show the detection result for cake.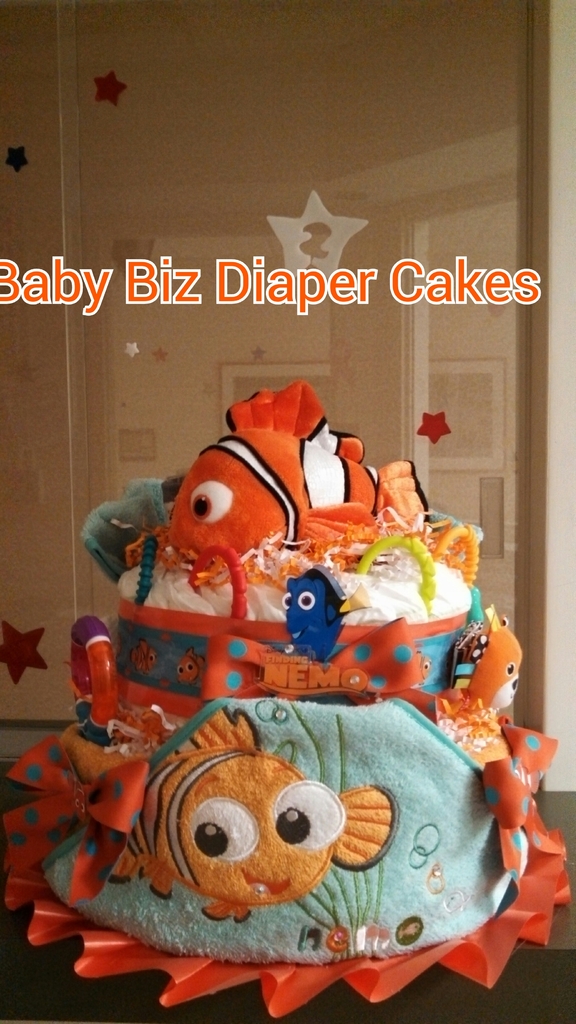
(left=0, top=382, right=567, bottom=1019).
